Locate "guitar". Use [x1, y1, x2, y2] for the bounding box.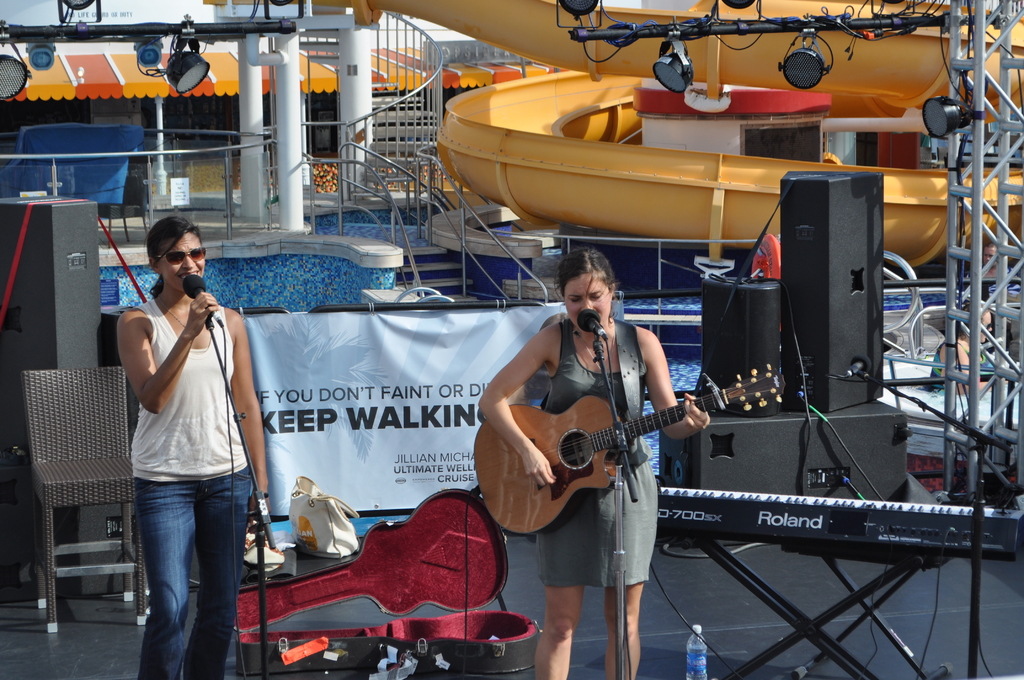
[475, 360, 786, 538].
